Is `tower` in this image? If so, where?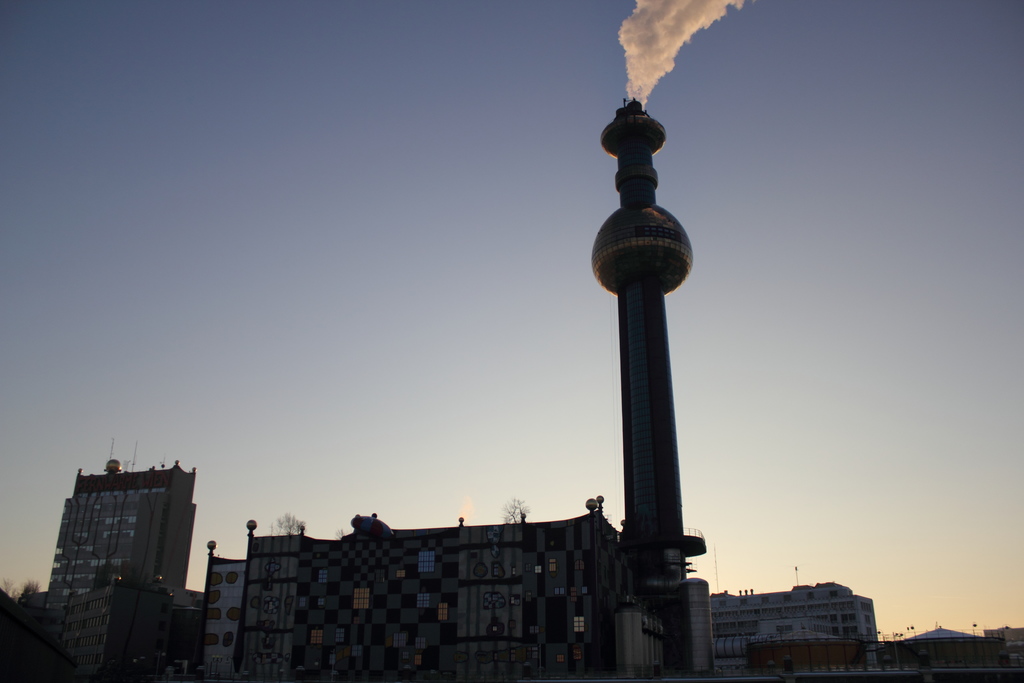
Yes, at pyautogui.locateOnScreen(580, 63, 712, 577).
